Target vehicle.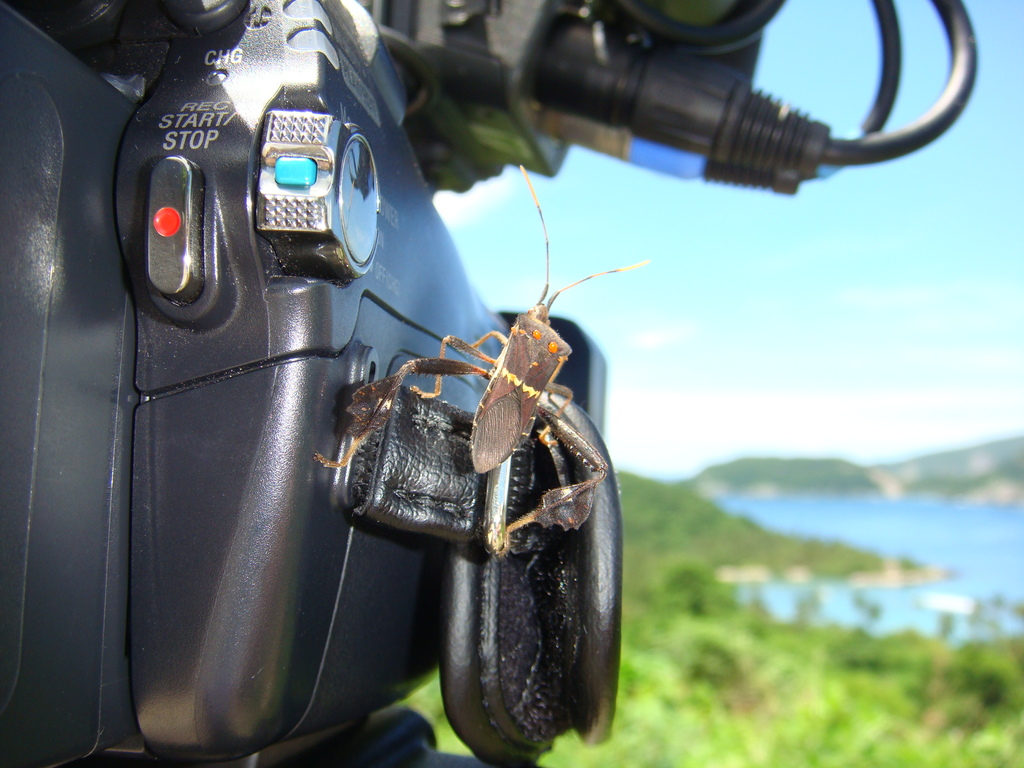
Target region: bbox=[0, 0, 1000, 767].
